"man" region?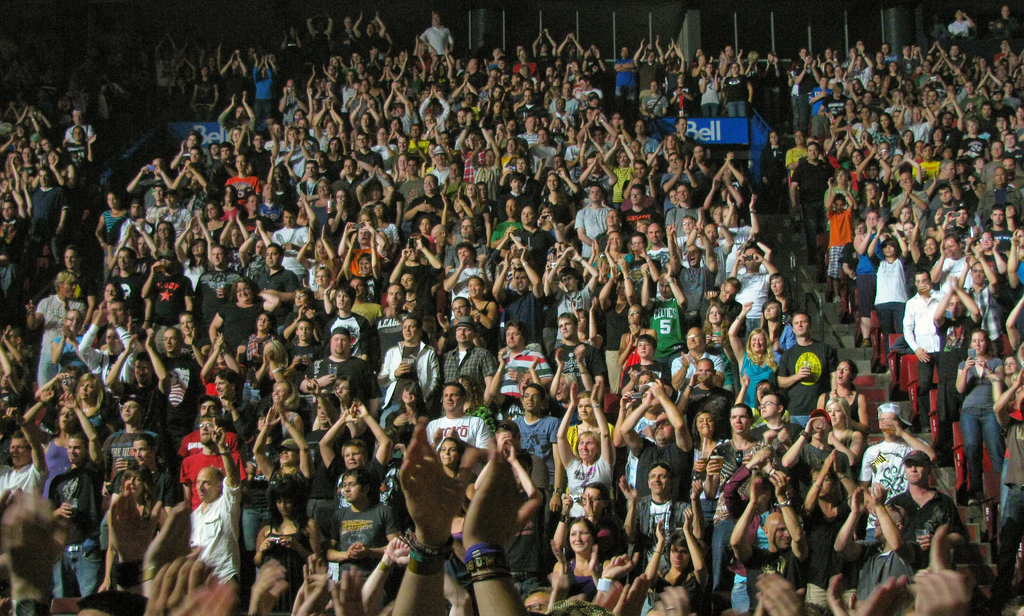
(x1=257, y1=243, x2=299, y2=330)
